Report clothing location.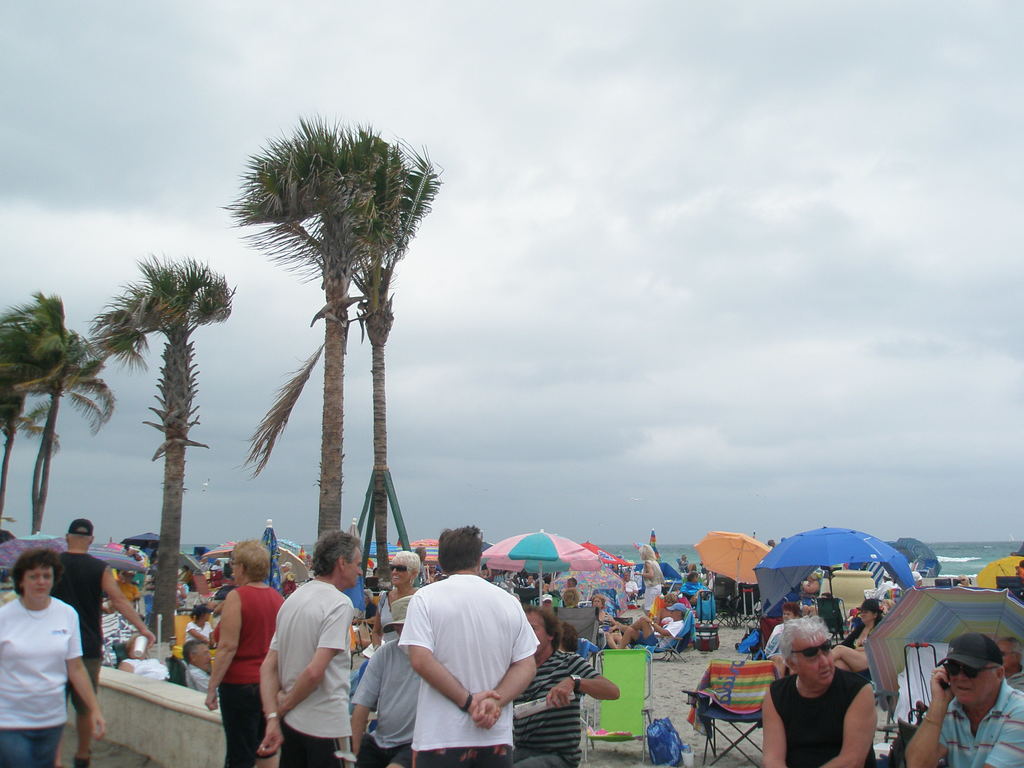
Report: [92,601,134,664].
